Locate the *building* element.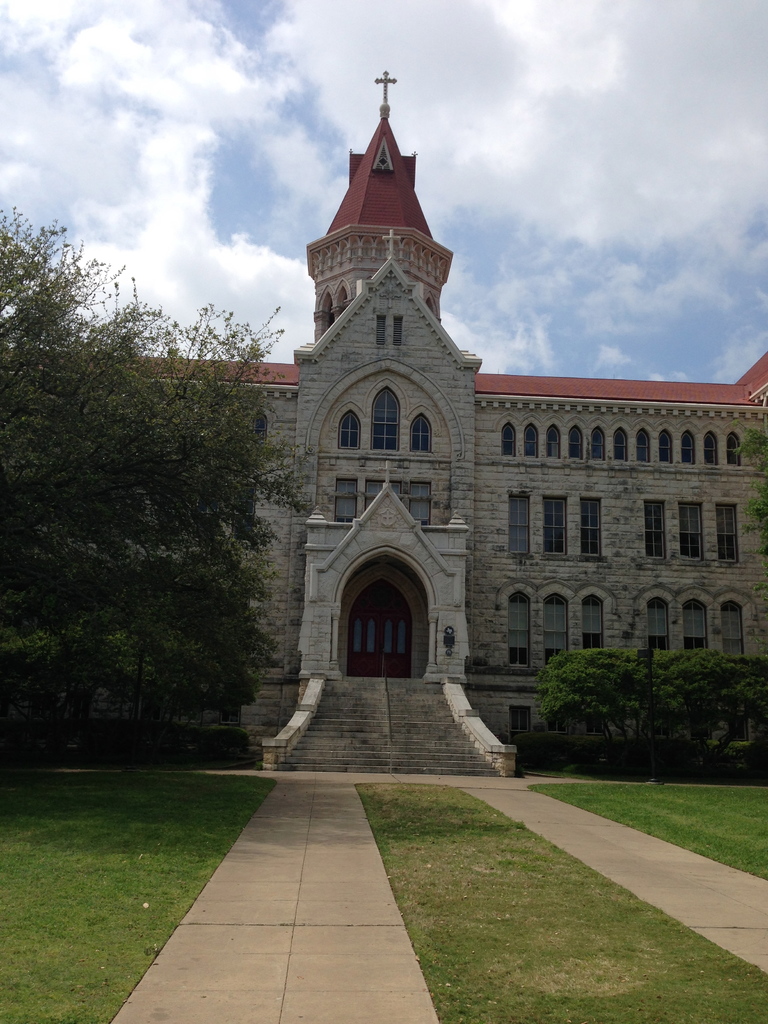
Element bbox: bbox=(93, 68, 767, 780).
